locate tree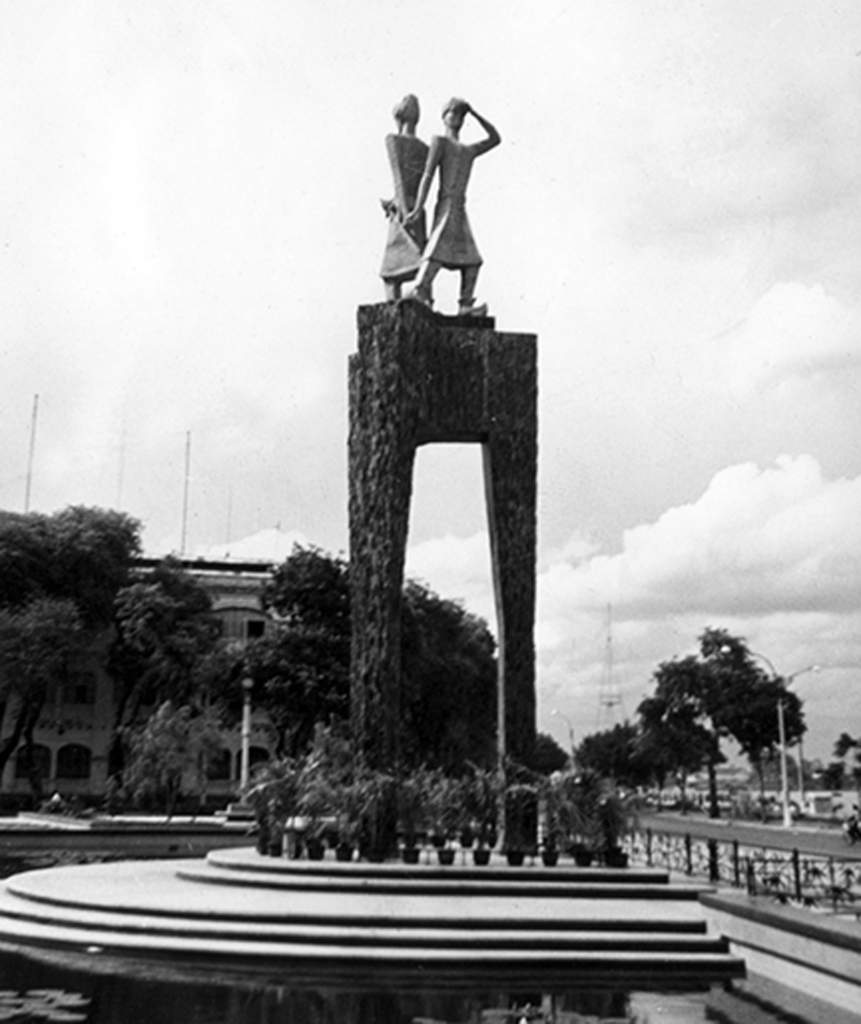
detection(90, 674, 224, 839)
